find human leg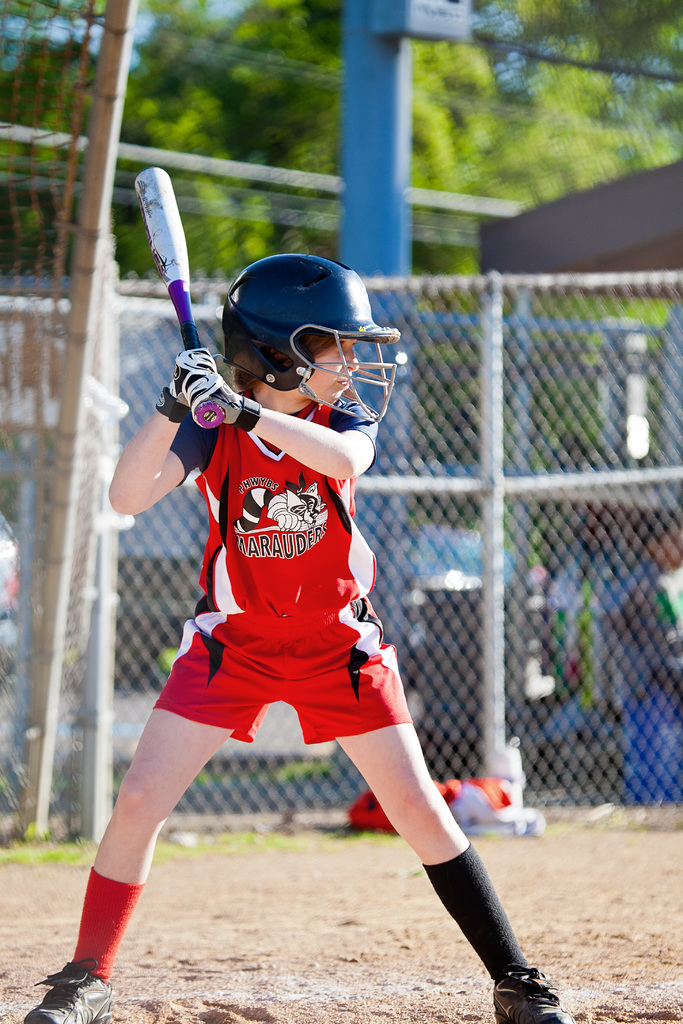
{"left": 24, "top": 628, "right": 233, "bottom": 1023}
